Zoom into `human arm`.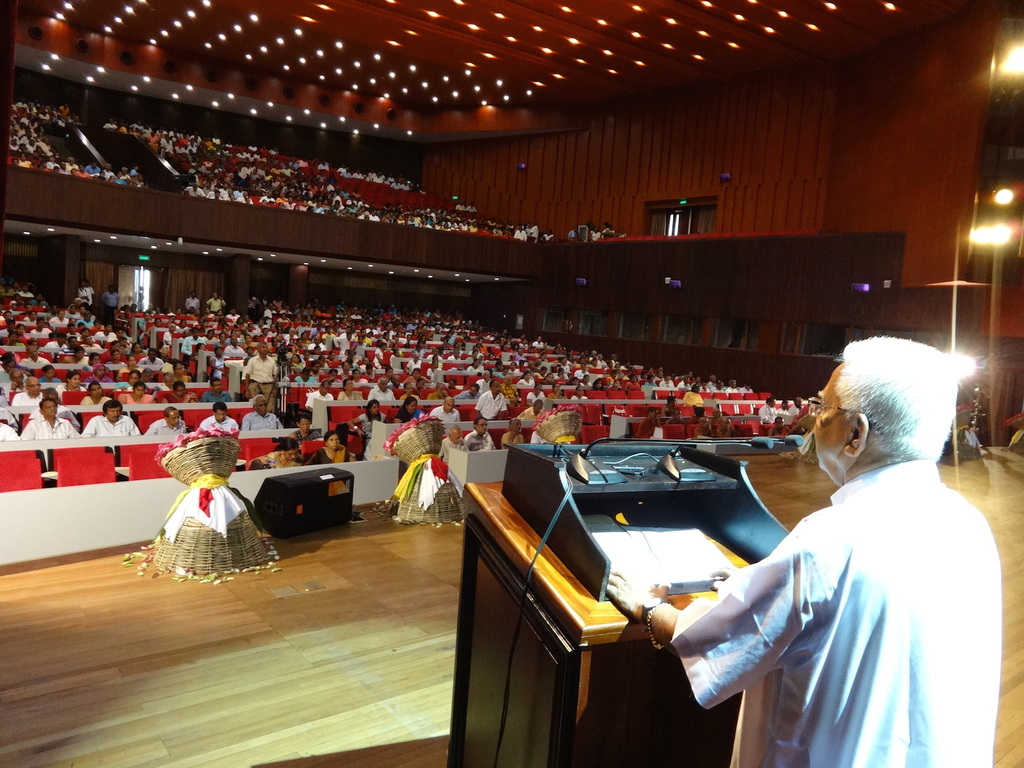
Zoom target: Rect(708, 561, 767, 593).
